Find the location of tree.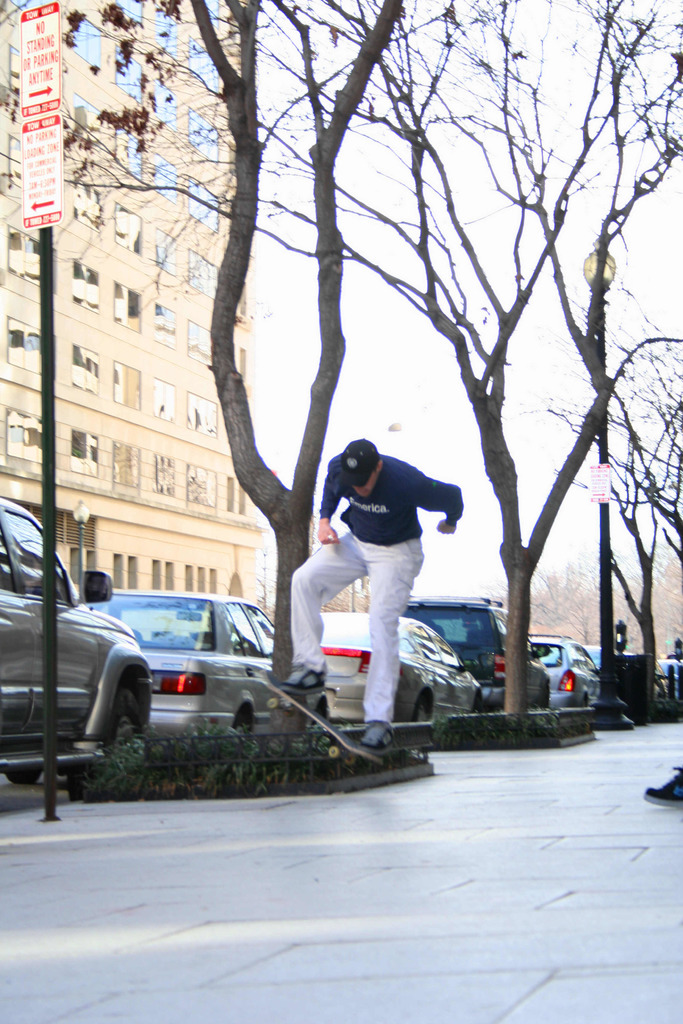
Location: box=[0, 1, 408, 691].
